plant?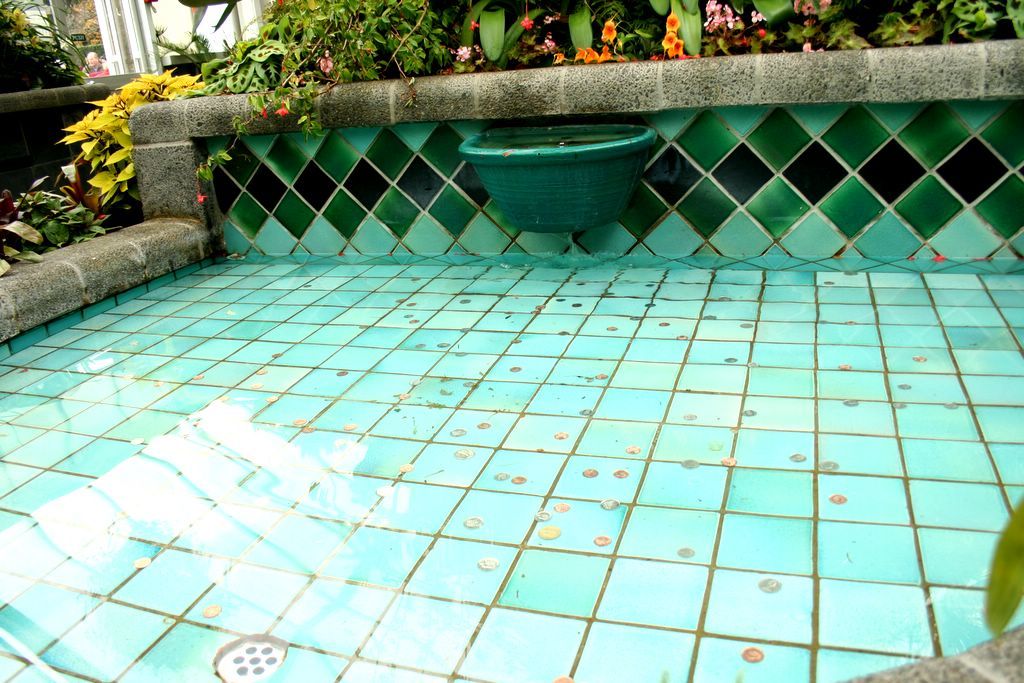
<bbox>28, 63, 156, 256</bbox>
